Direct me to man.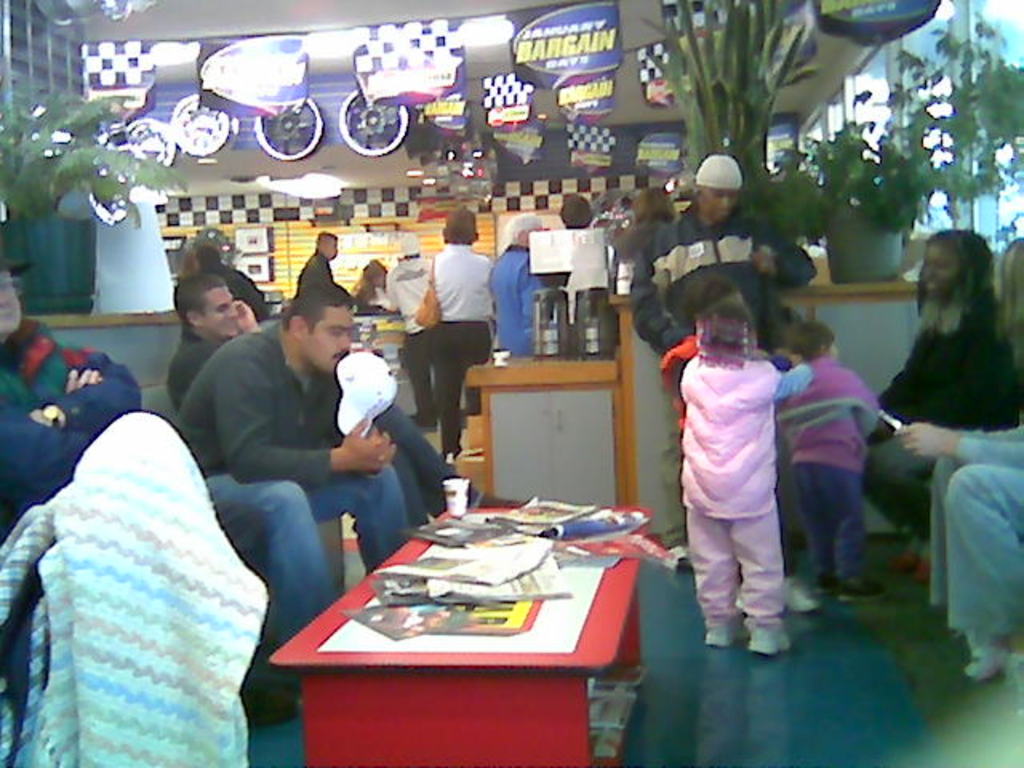
Direction: {"left": 0, "top": 240, "right": 144, "bottom": 518}.
